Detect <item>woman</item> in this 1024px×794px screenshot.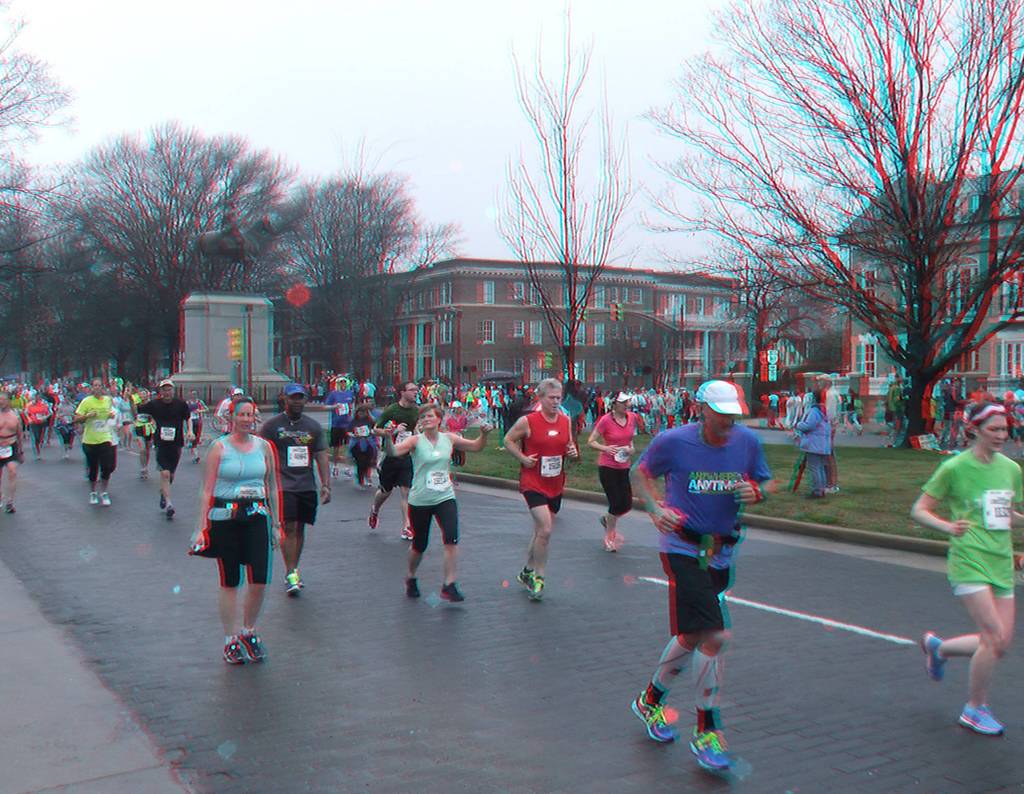
Detection: [836, 383, 869, 430].
